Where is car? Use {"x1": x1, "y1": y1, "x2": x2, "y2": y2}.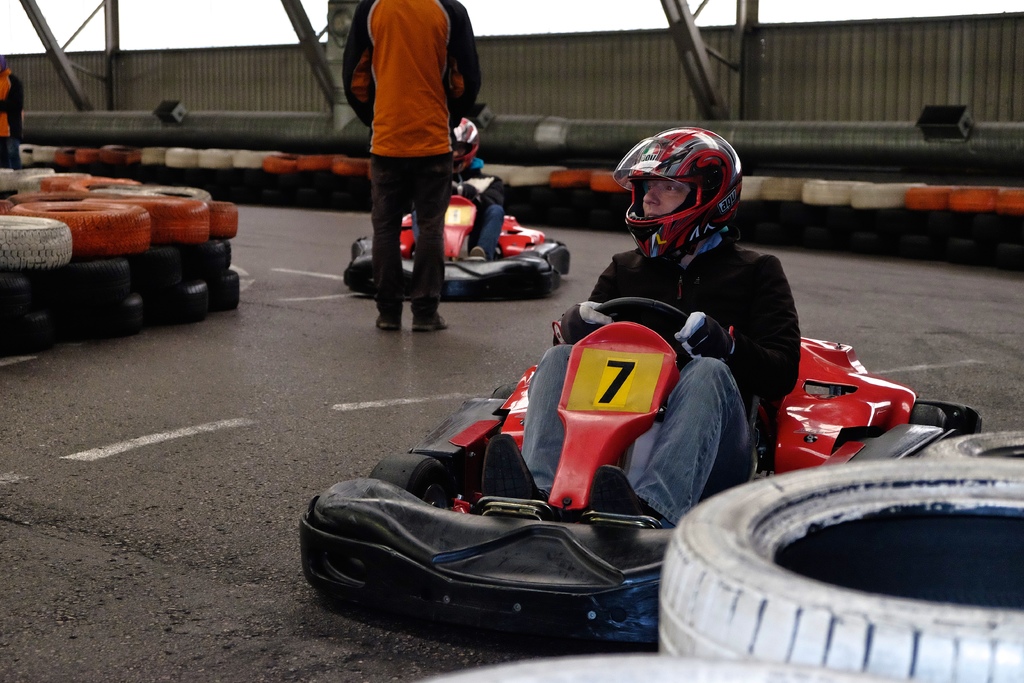
{"x1": 340, "y1": 192, "x2": 571, "y2": 302}.
